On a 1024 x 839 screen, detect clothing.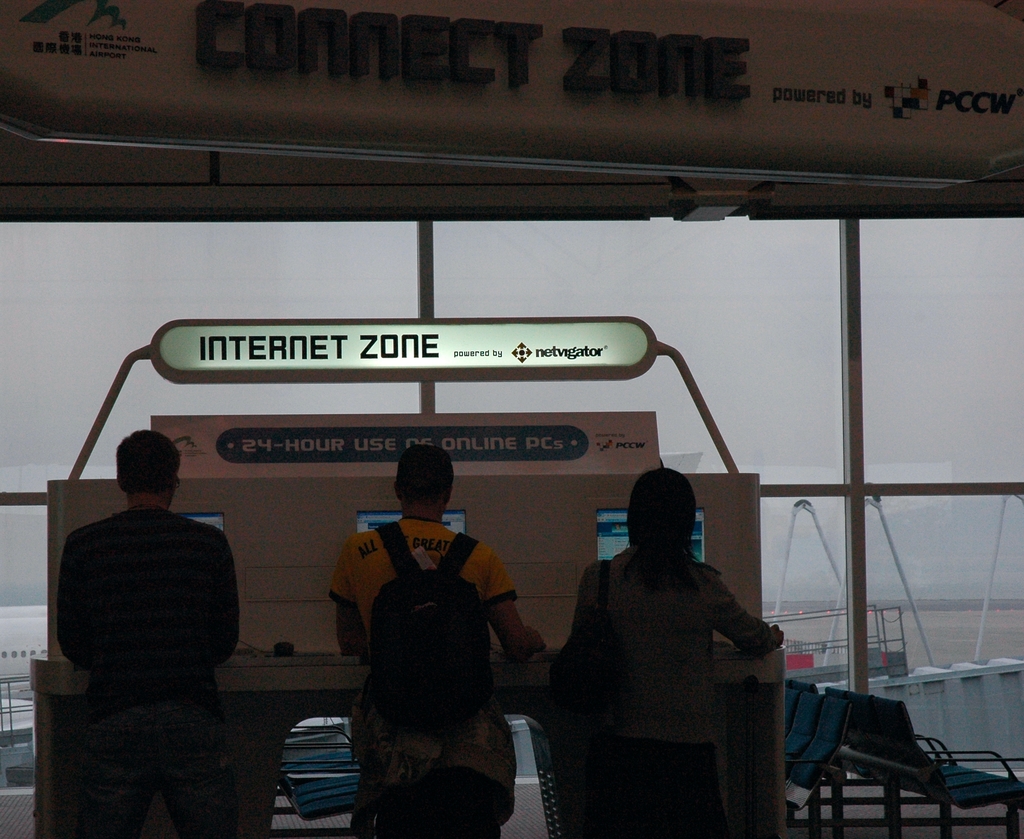
bbox(570, 546, 774, 838).
